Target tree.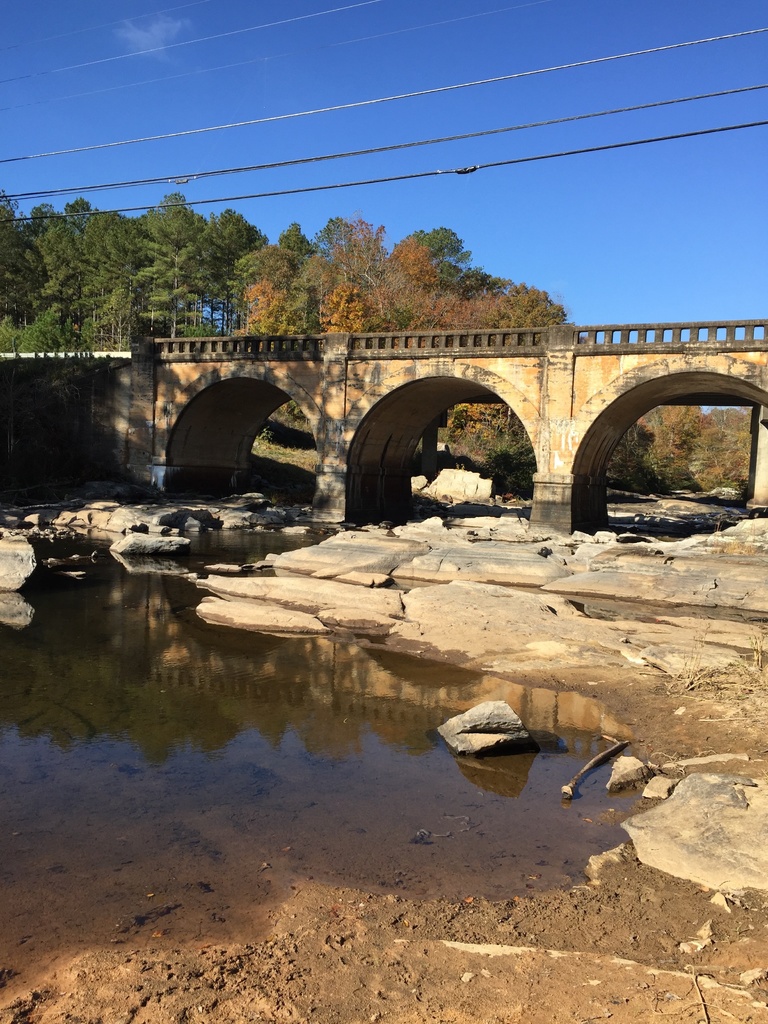
Target region: 445/390/528/476.
